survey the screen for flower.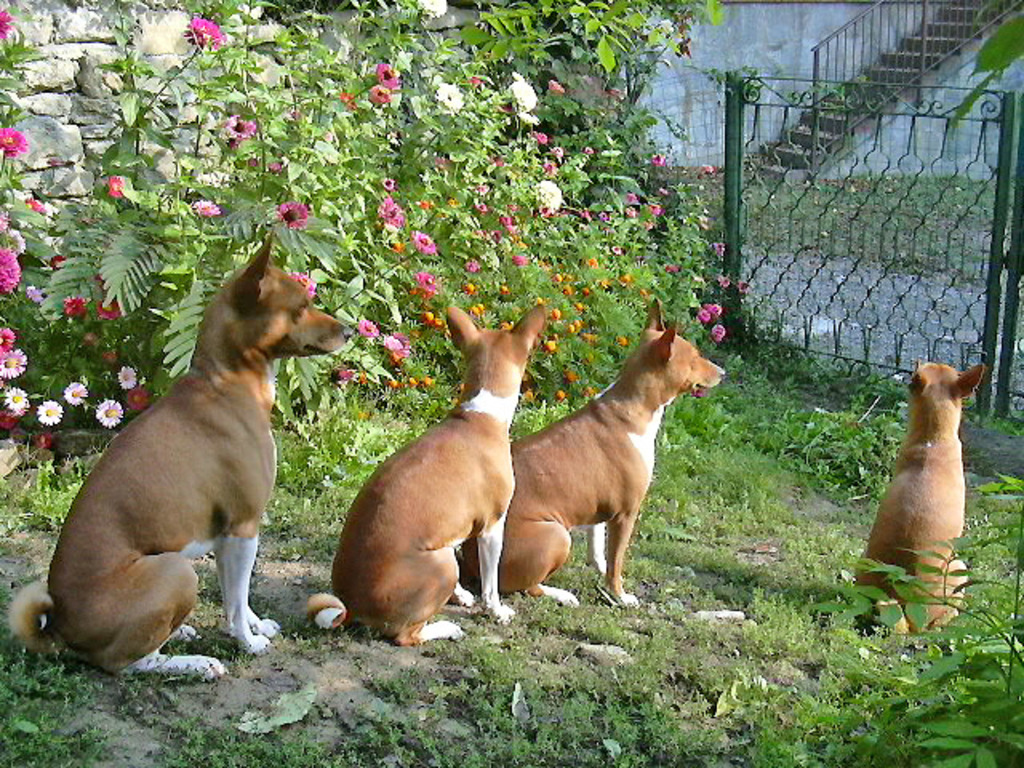
Survey found: 419:312:442:328.
